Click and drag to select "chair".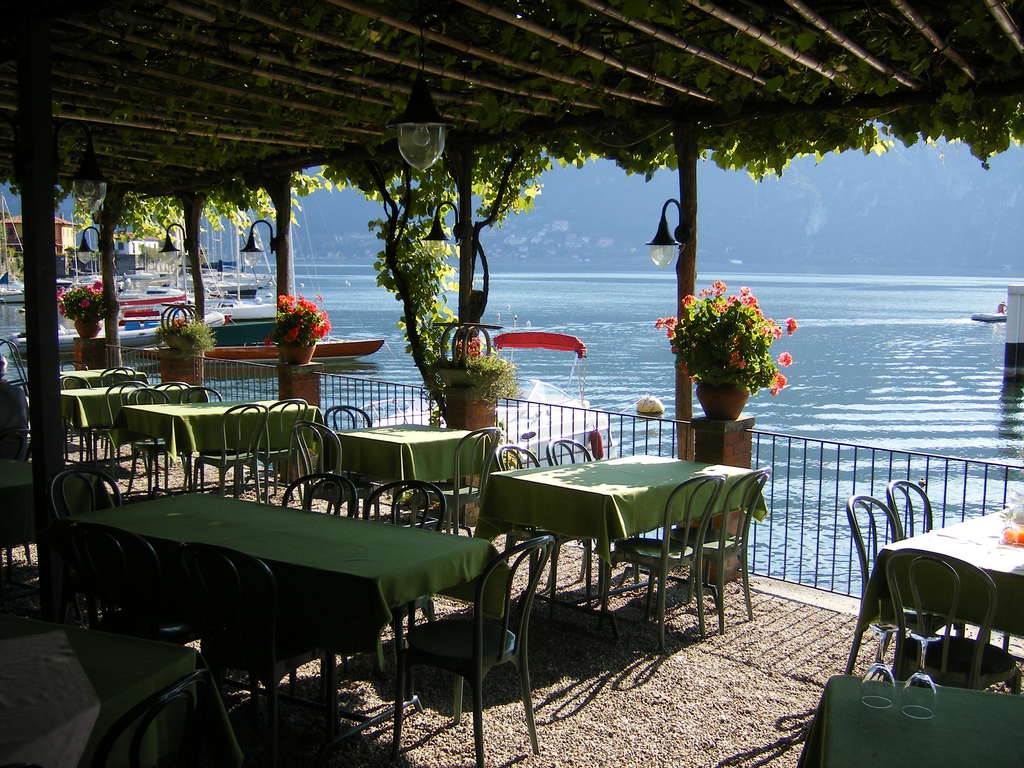
Selection: select_region(67, 521, 191, 636).
